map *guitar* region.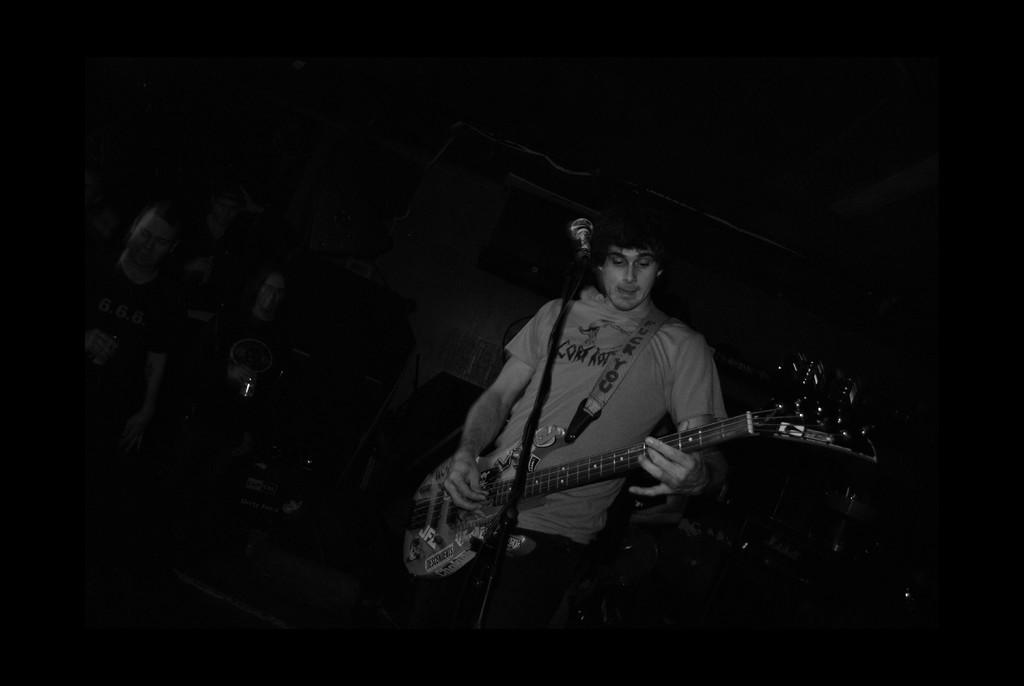
Mapped to x1=398 y1=386 x2=927 y2=595.
